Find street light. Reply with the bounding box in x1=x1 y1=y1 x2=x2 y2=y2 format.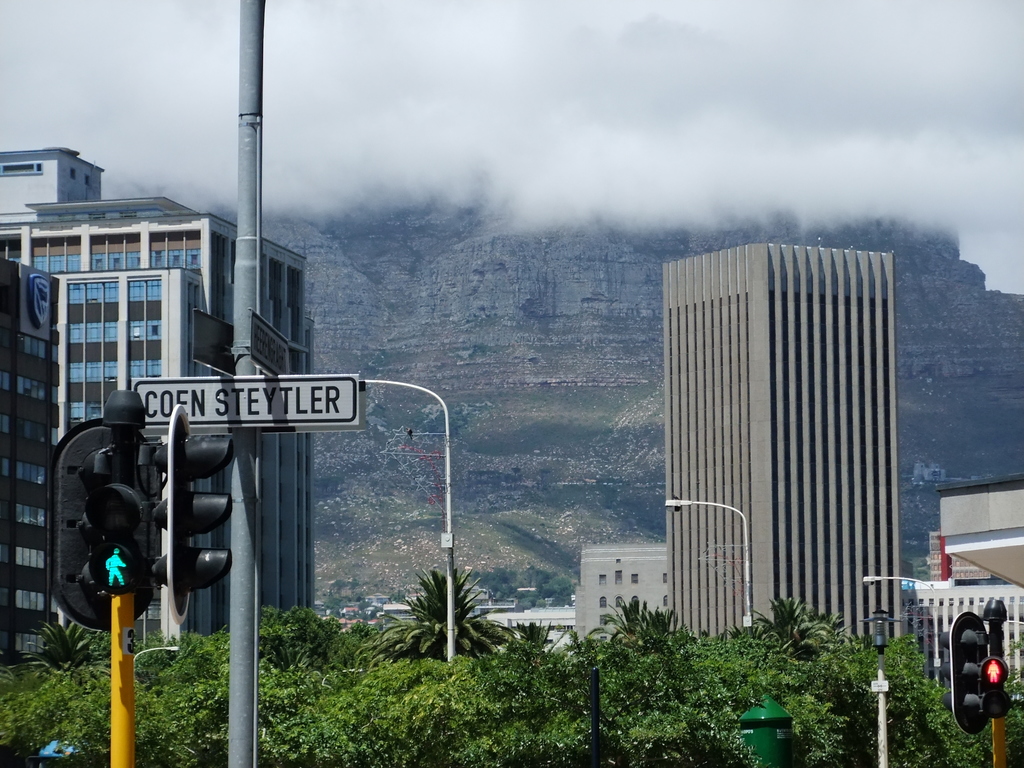
x1=858 y1=570 x2=944 y2=686.
